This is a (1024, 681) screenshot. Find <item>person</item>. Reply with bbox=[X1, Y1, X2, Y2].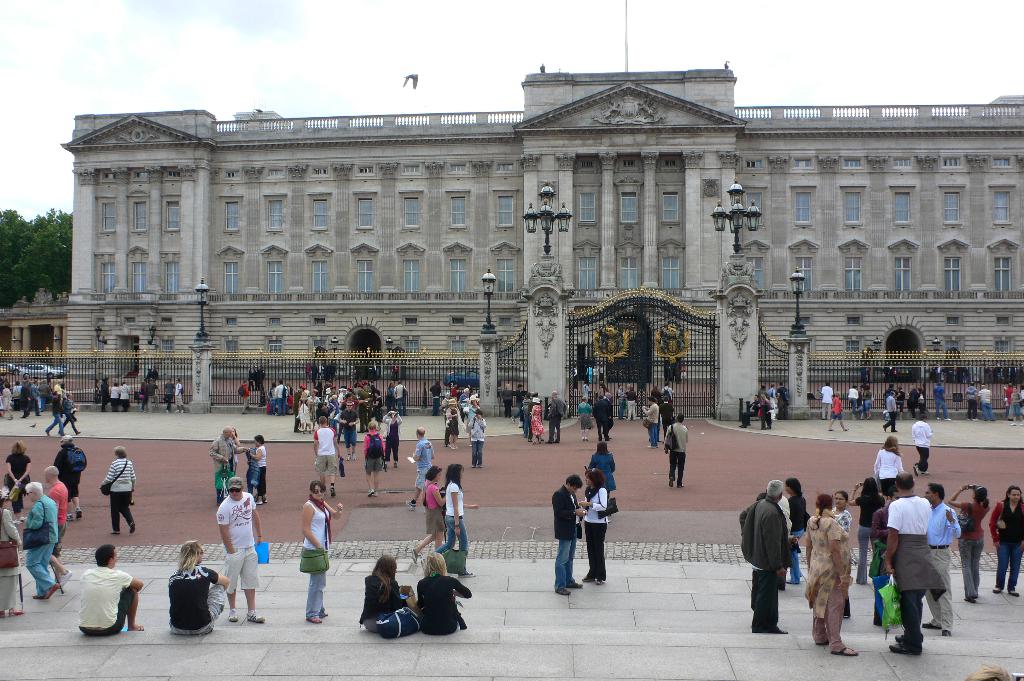
bbox=[1006, 386, 1012, 406].
